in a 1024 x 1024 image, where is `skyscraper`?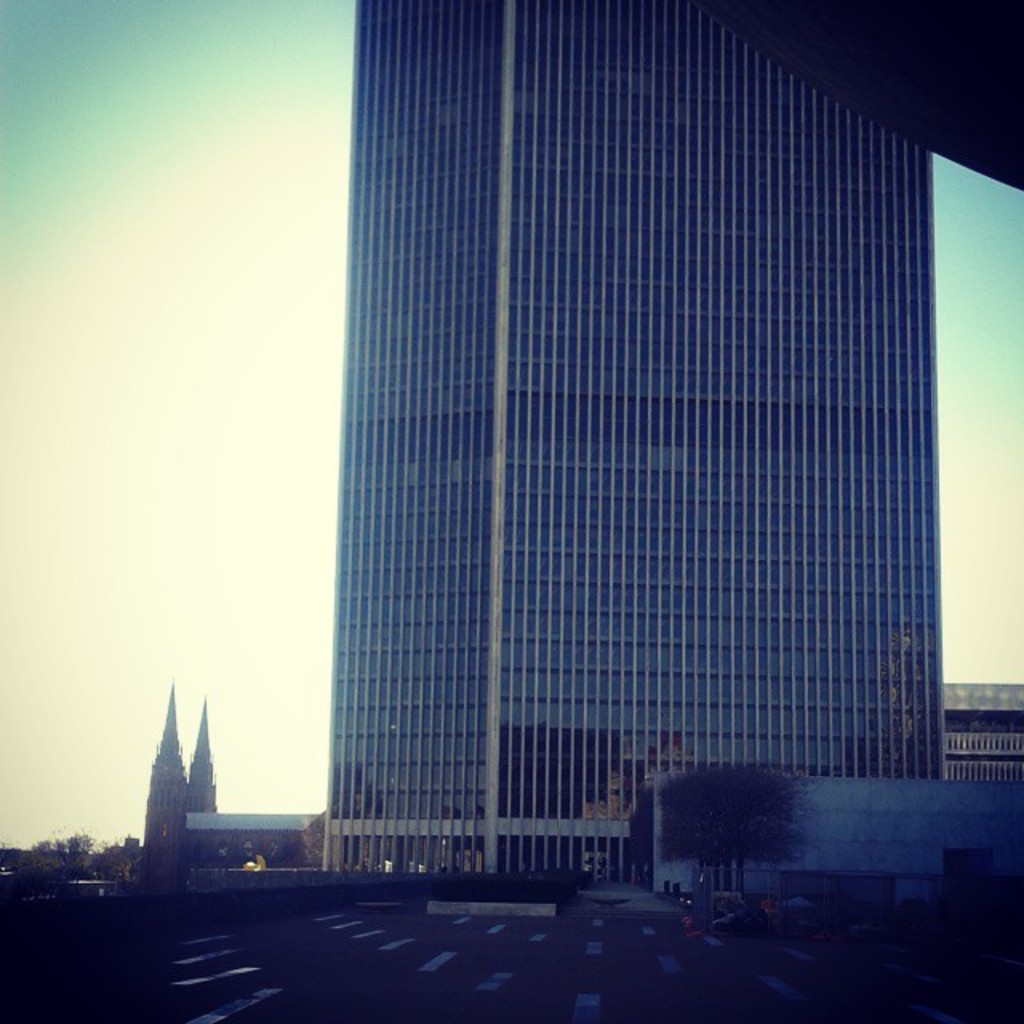
detection(261, 24, 1008, 936).
